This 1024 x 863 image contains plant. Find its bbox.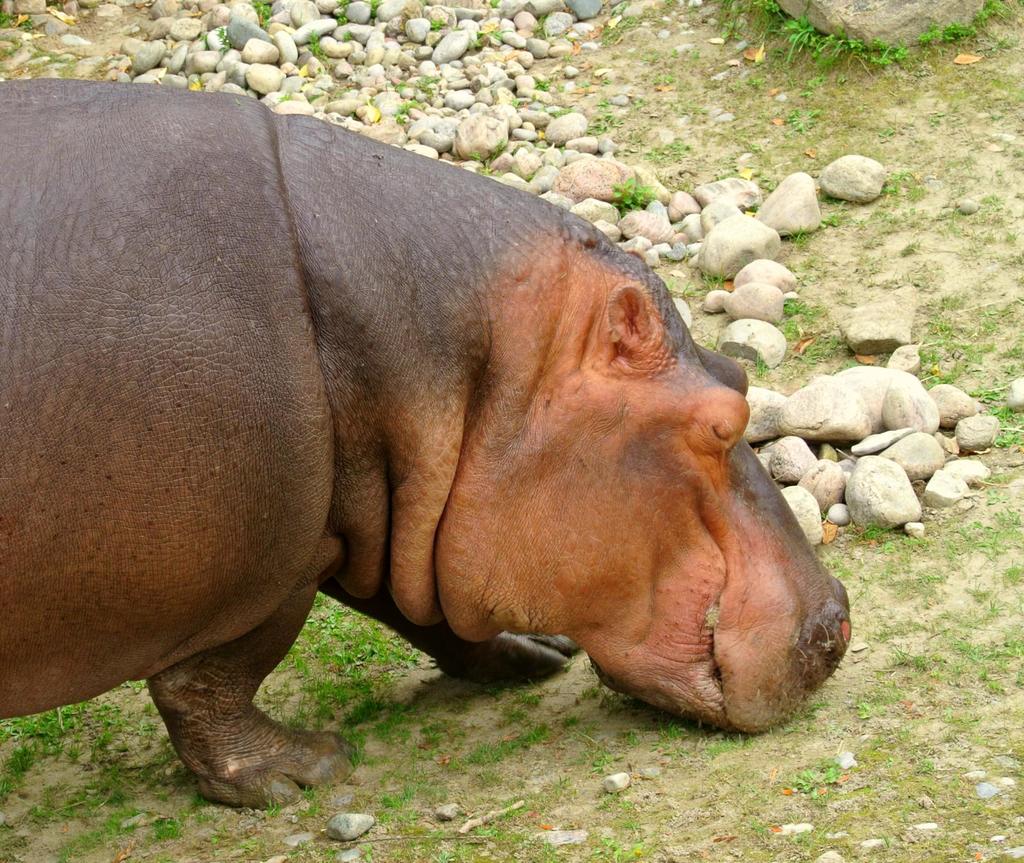
346 29 355 44.
